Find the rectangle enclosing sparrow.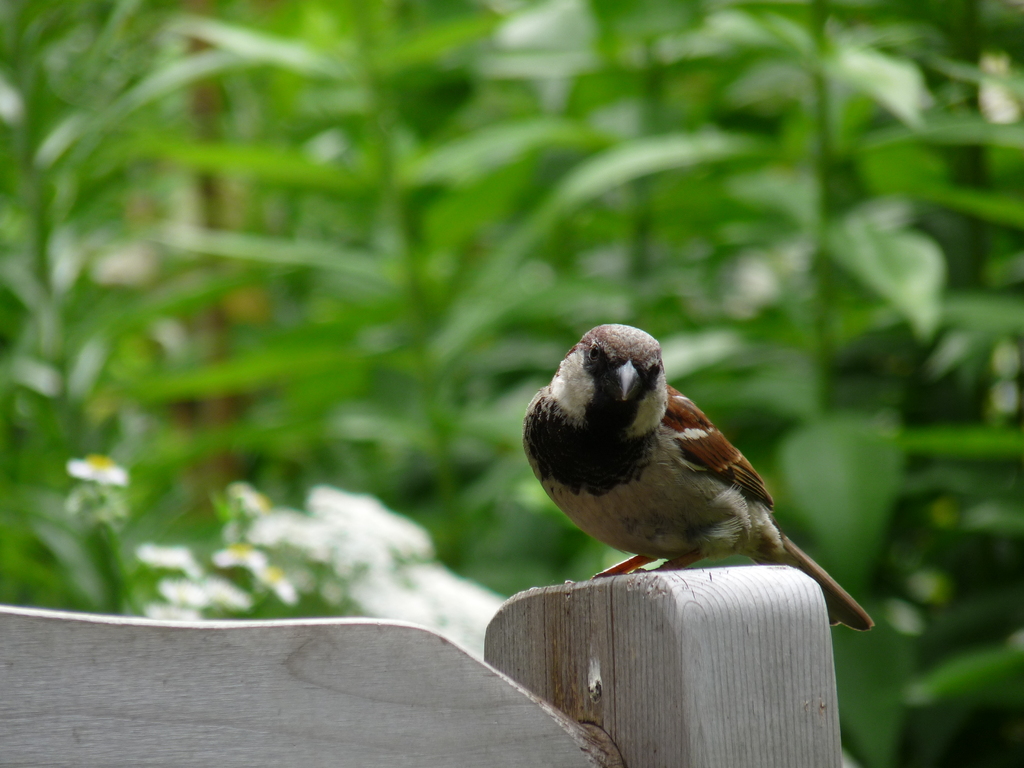
crop(516, 320, 877, 630).
